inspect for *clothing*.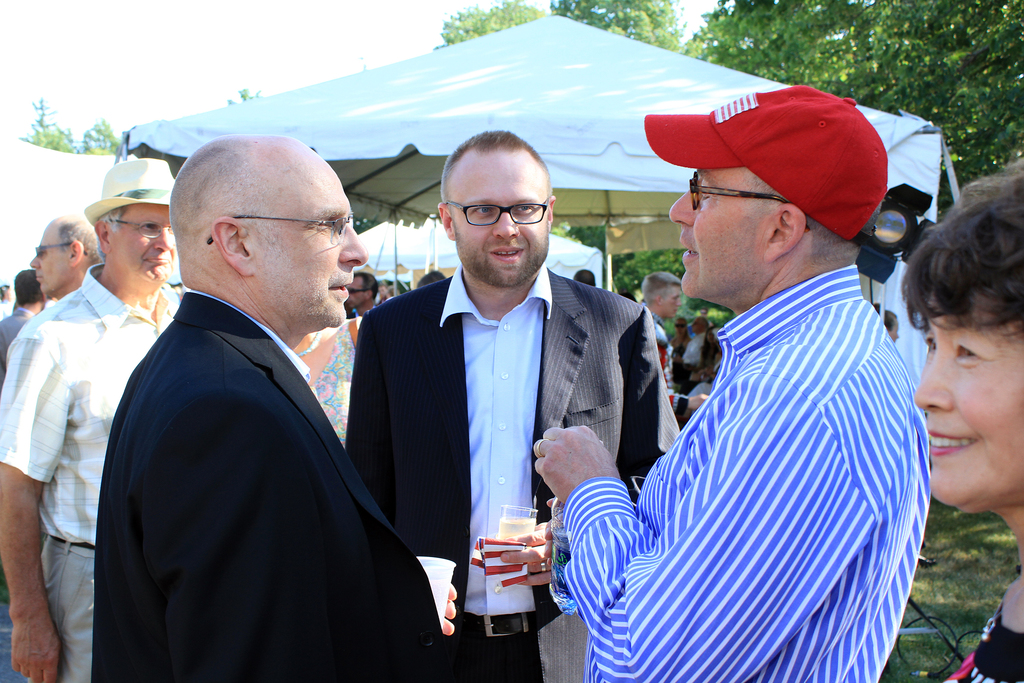
Inspection: x1=317, y1=327, x2=355, y2=431.
